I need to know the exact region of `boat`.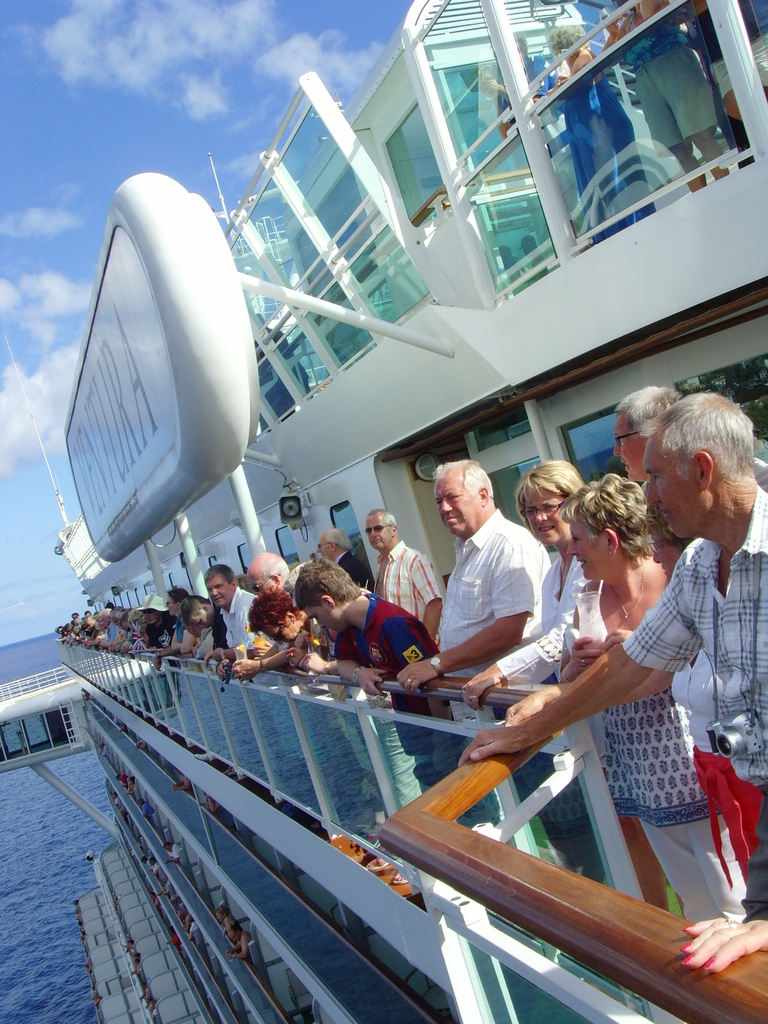
Region: BBox(0, 0, 767, 1023).
